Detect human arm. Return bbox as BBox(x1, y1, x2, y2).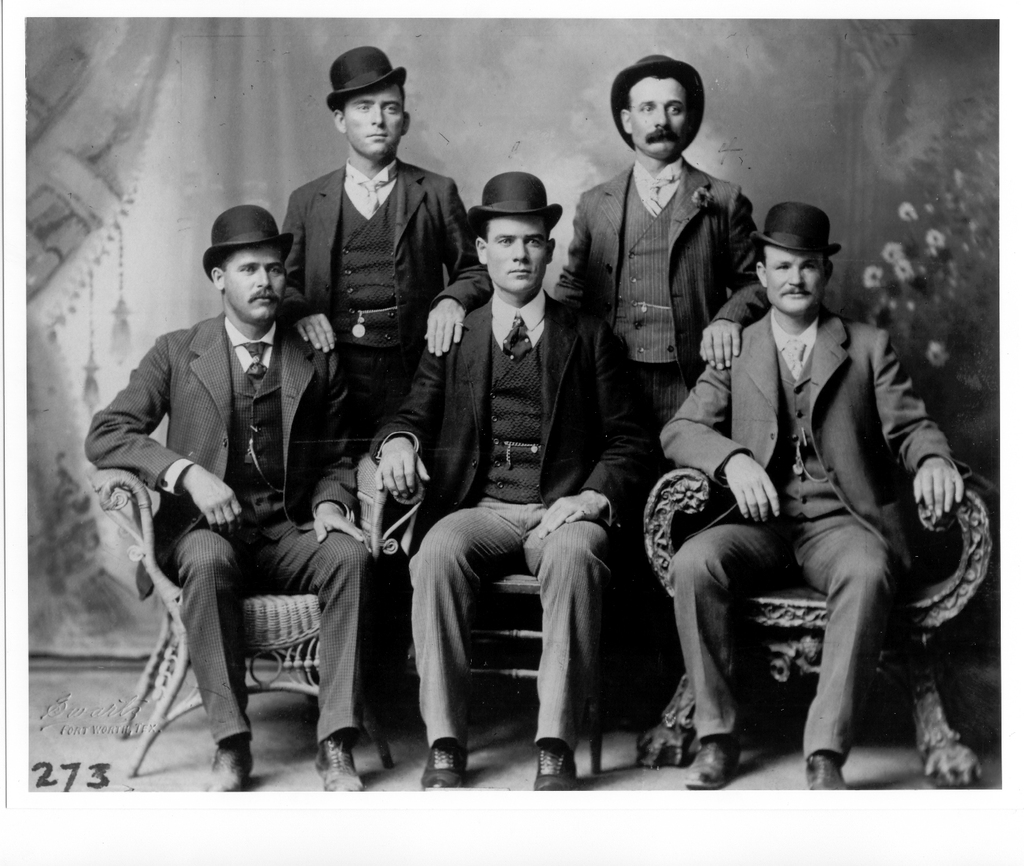
BBox(74, 336, 244, 546).
